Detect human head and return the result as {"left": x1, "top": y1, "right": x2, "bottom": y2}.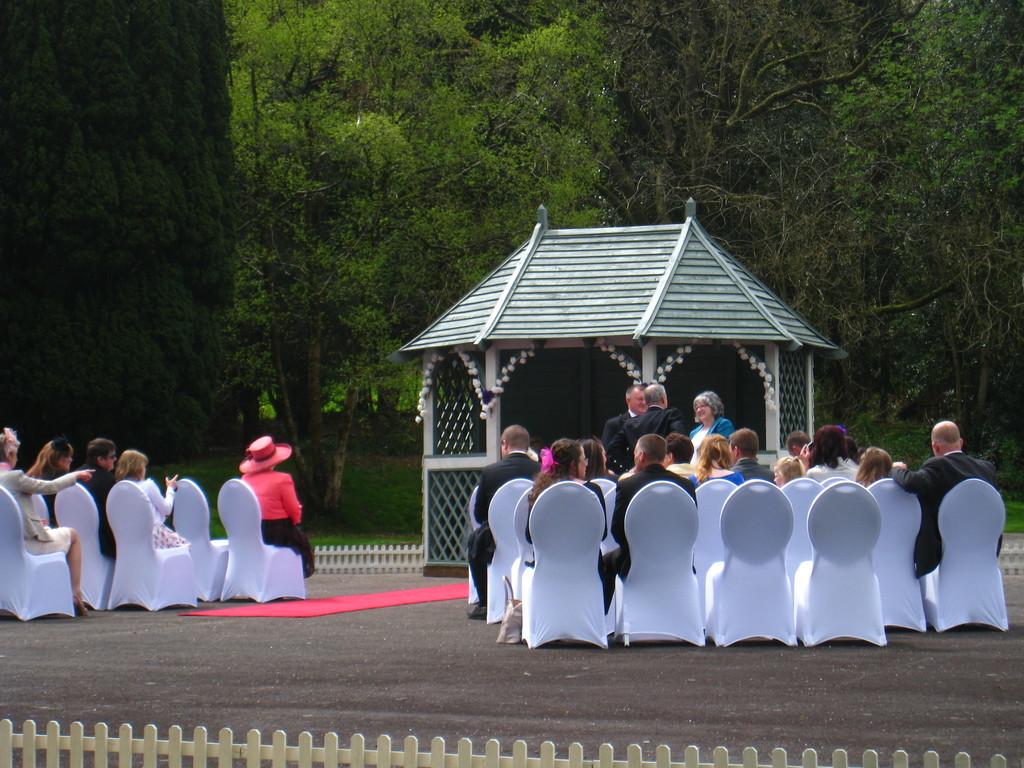
{"left": 783, "top": 431, "right": 806, "bottom": 454}.
